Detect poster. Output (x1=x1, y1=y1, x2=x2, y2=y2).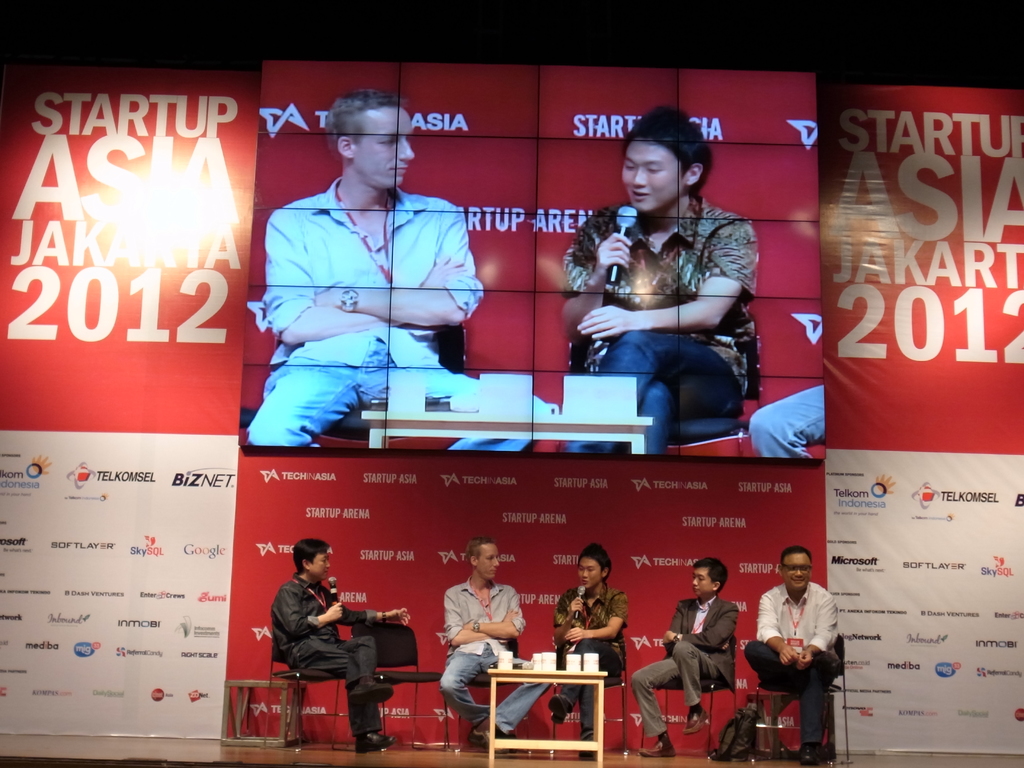
(x1=230, y1=445, x2=828, y2=745).
